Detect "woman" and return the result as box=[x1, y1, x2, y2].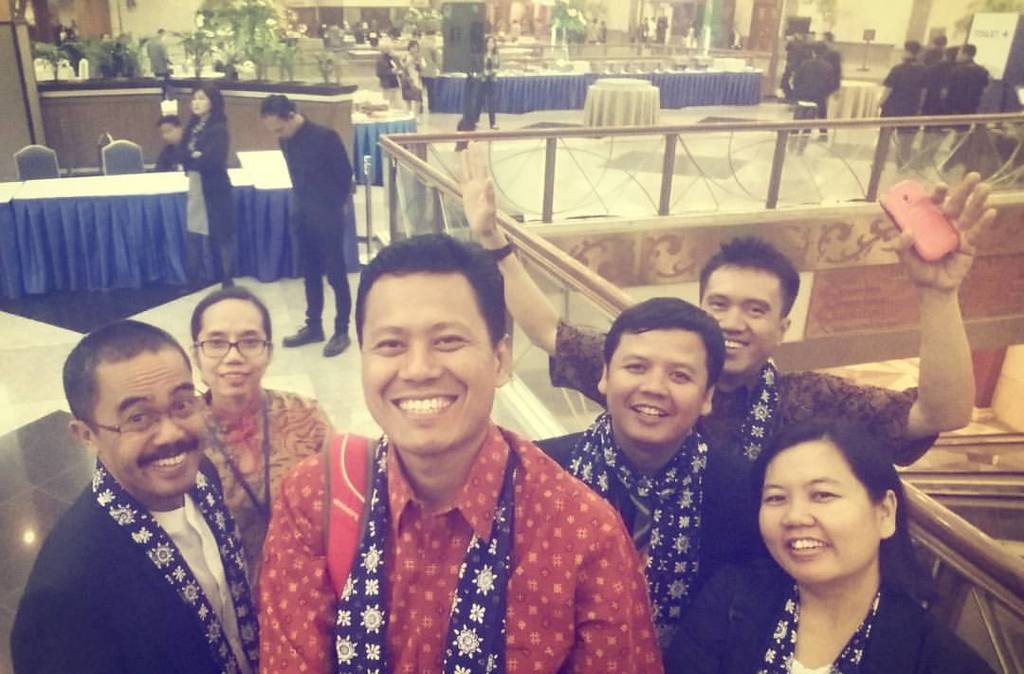
box=[667, 374, 986, 673].
